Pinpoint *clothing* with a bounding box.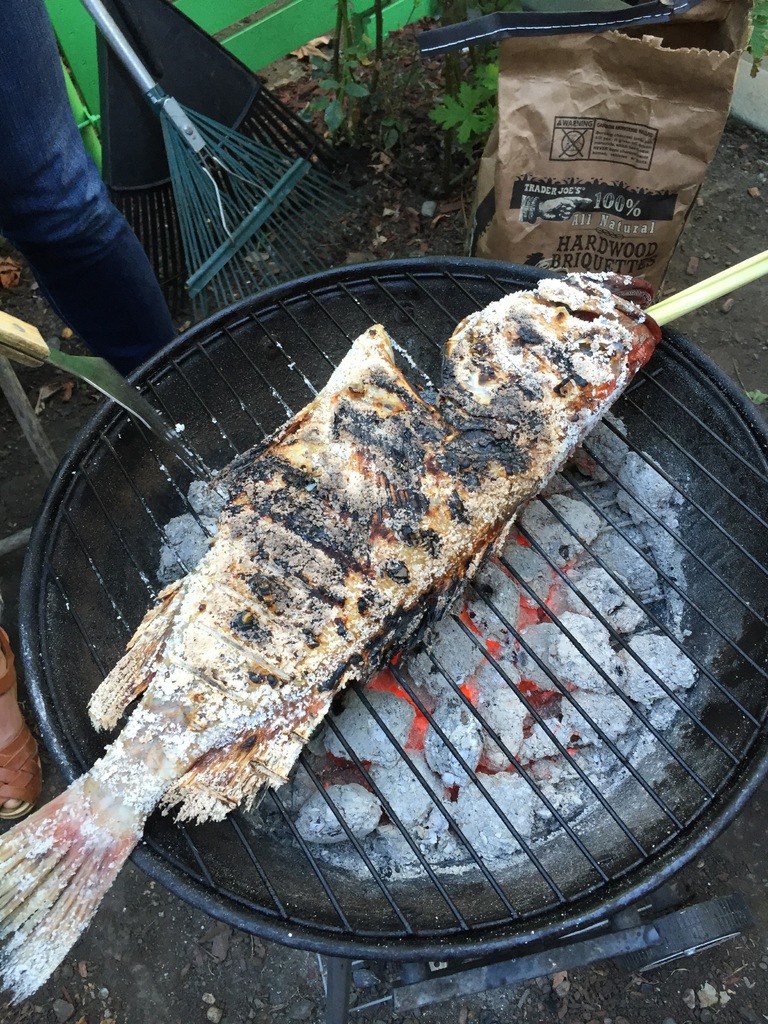
(x1=0, y1=2, x2=192, y2=388).
